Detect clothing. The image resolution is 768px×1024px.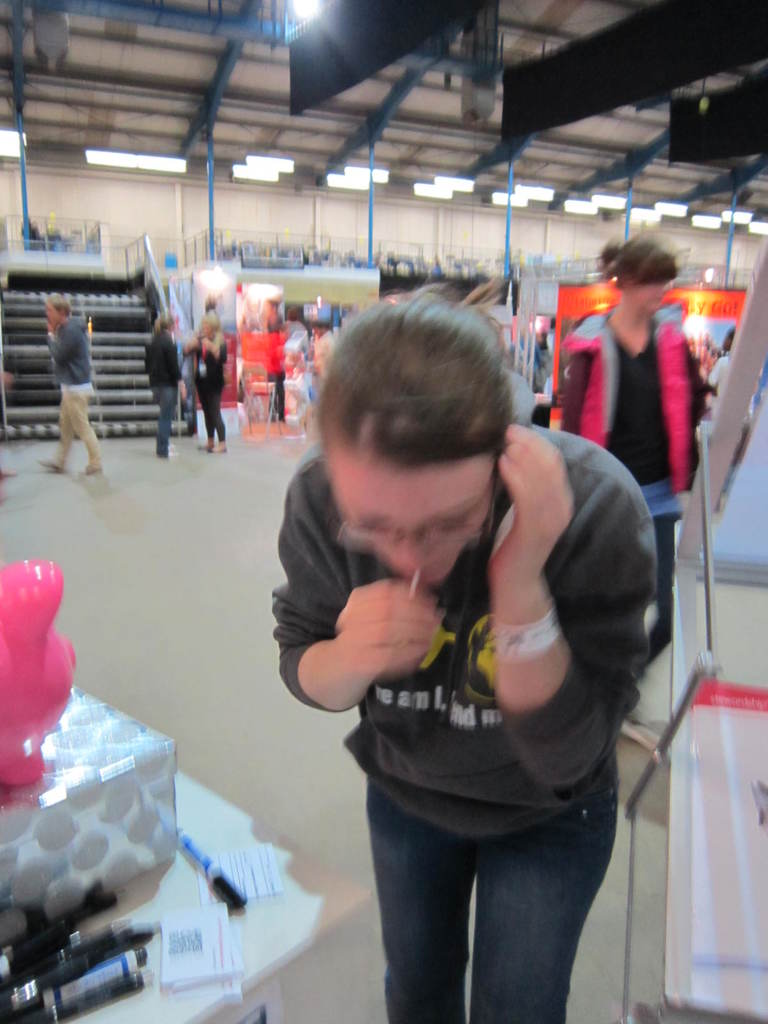
248 317 285 413.
